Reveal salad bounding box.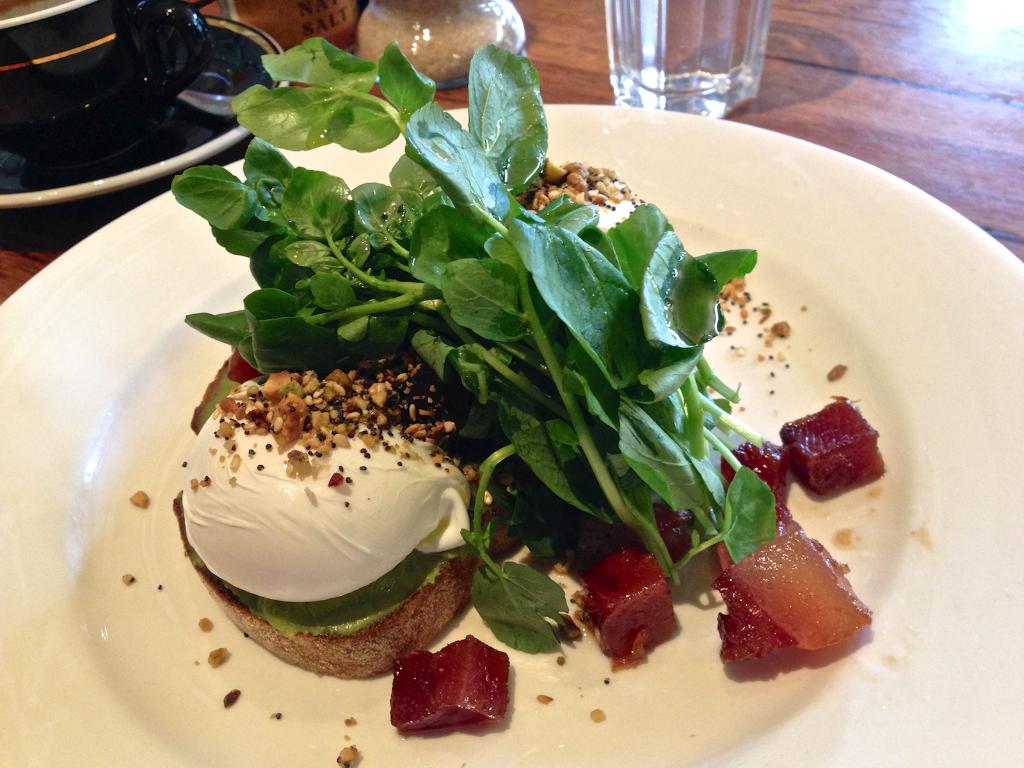
Revealed: box(164, 35, 893, 749).
